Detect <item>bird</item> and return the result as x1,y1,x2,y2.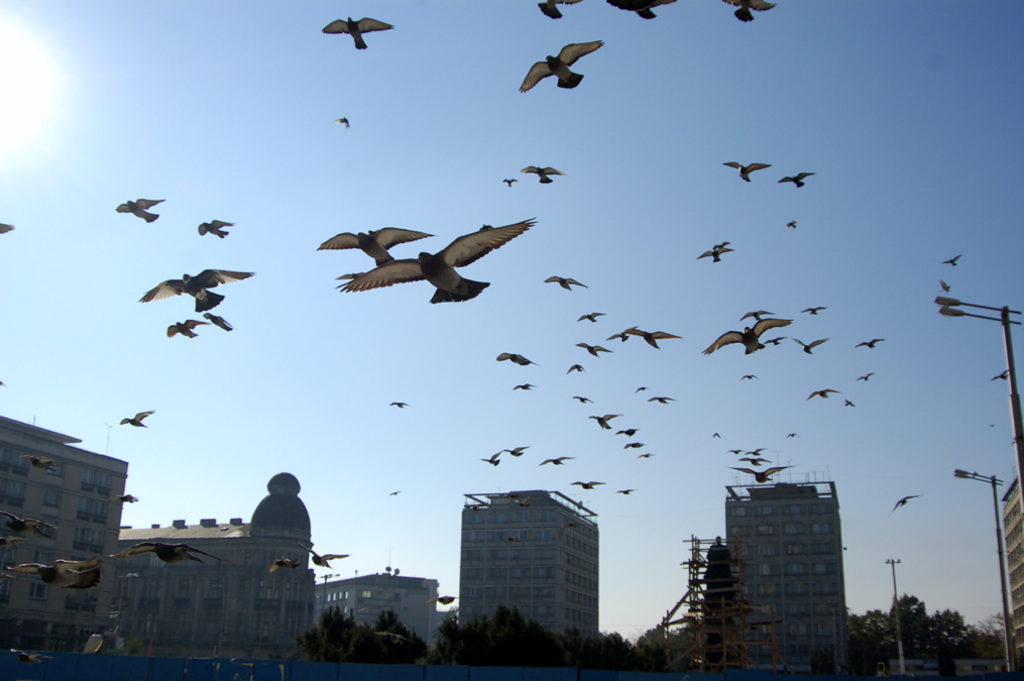
498,175,520,189.
